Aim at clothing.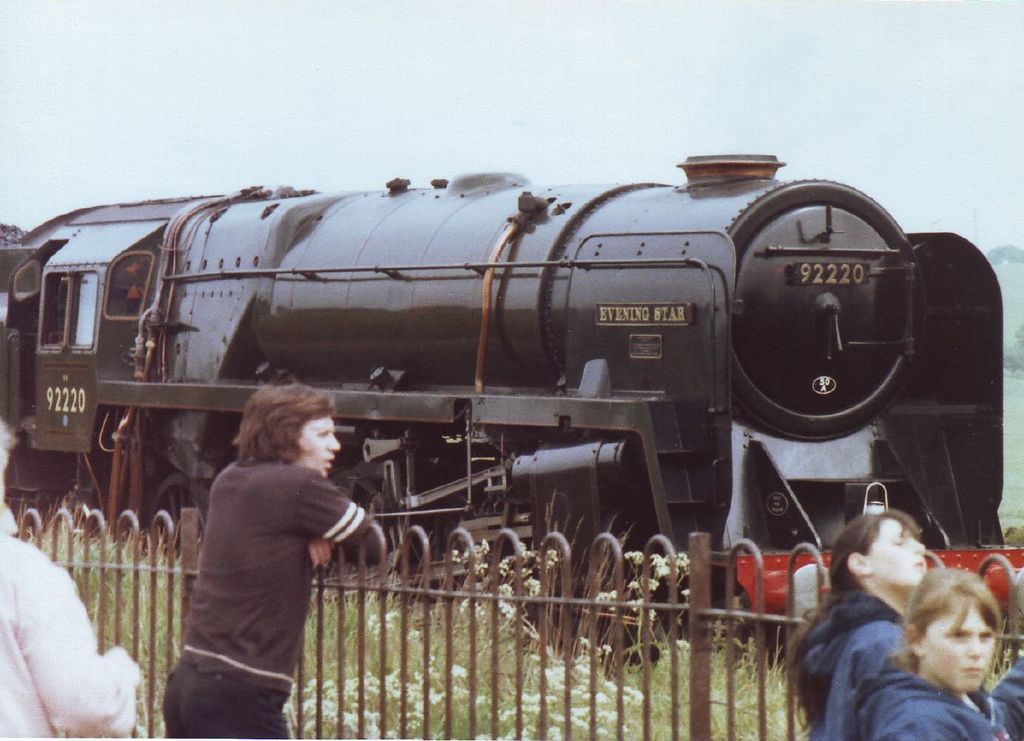
Aimed at rect(147, 391, 352, 726).
